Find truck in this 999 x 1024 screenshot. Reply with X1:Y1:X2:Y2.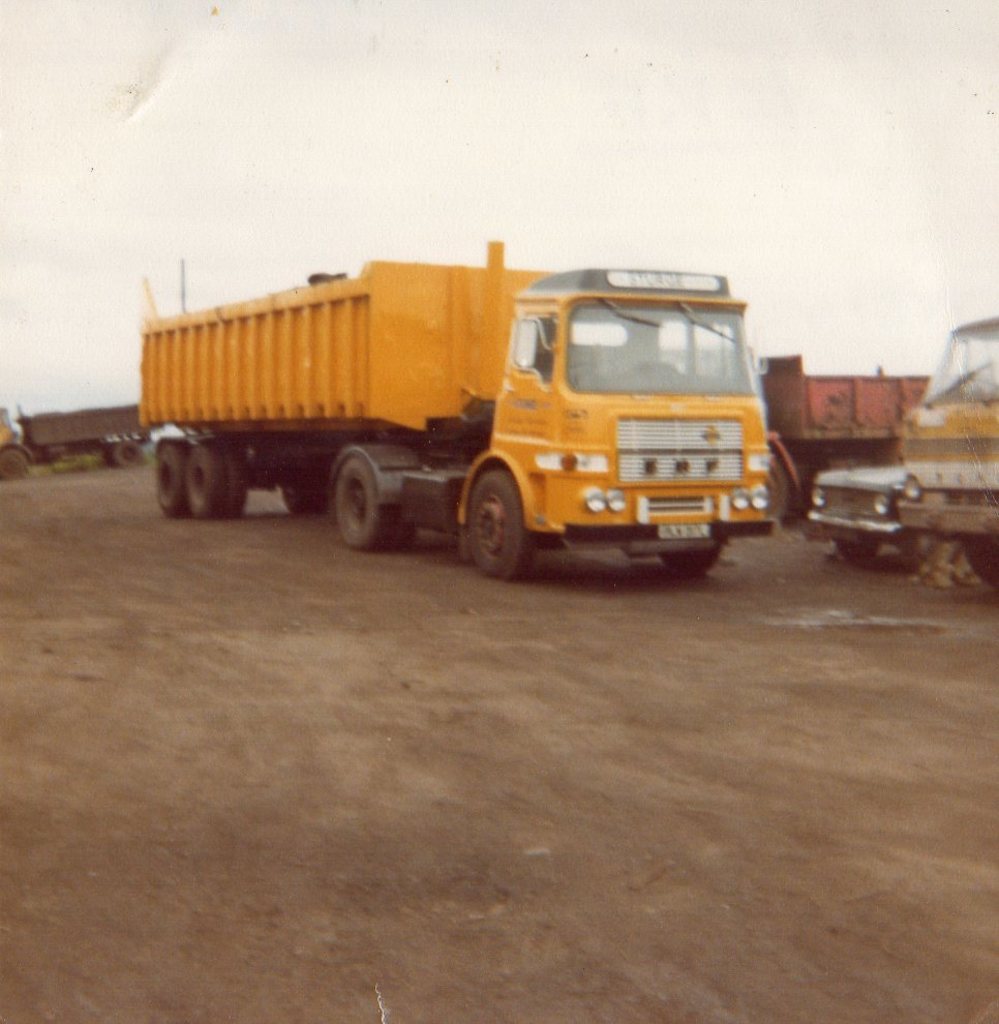
0:397:171:486.
